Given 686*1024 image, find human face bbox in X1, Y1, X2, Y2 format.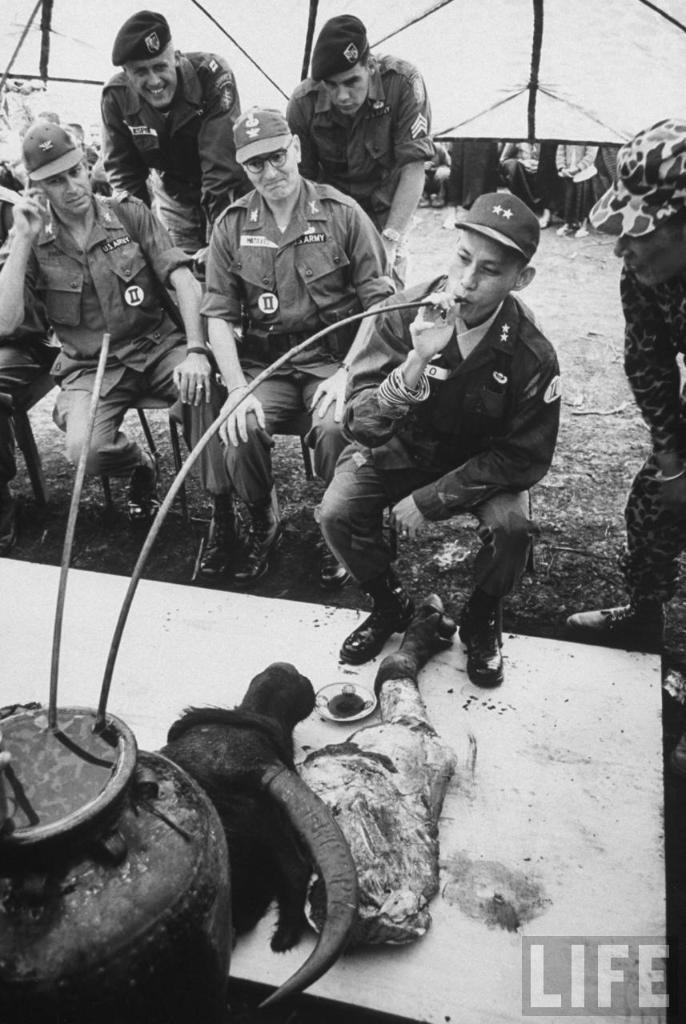
447, 234, 515, 318.
